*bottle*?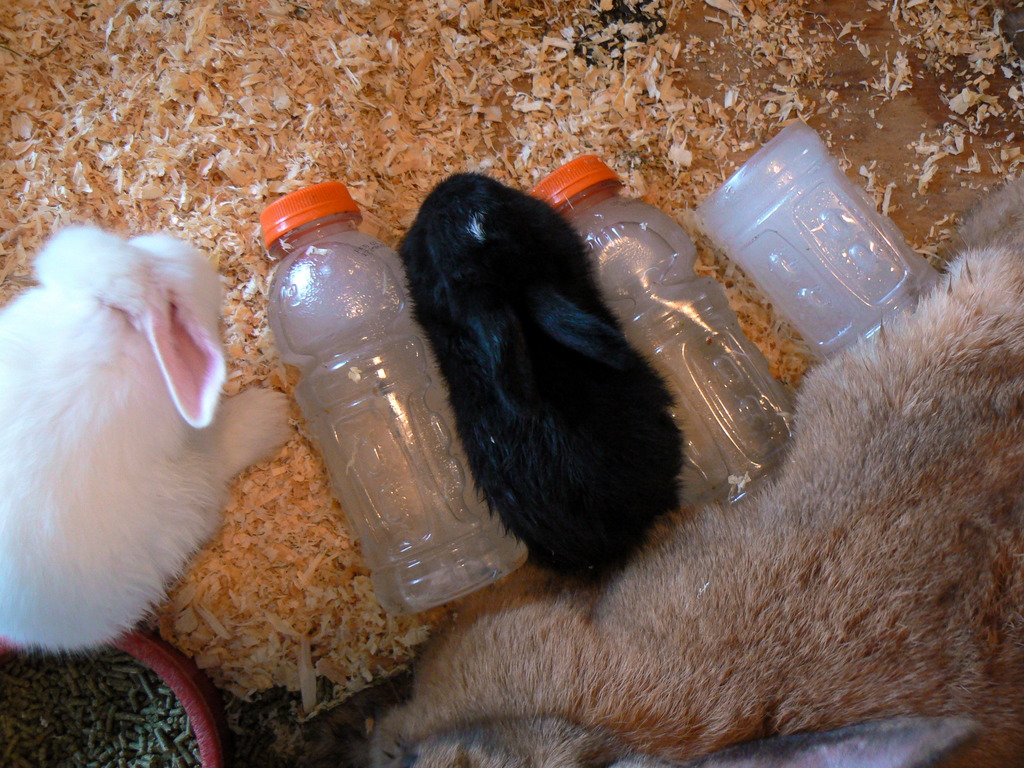
box(257, 178, 532, 621)
